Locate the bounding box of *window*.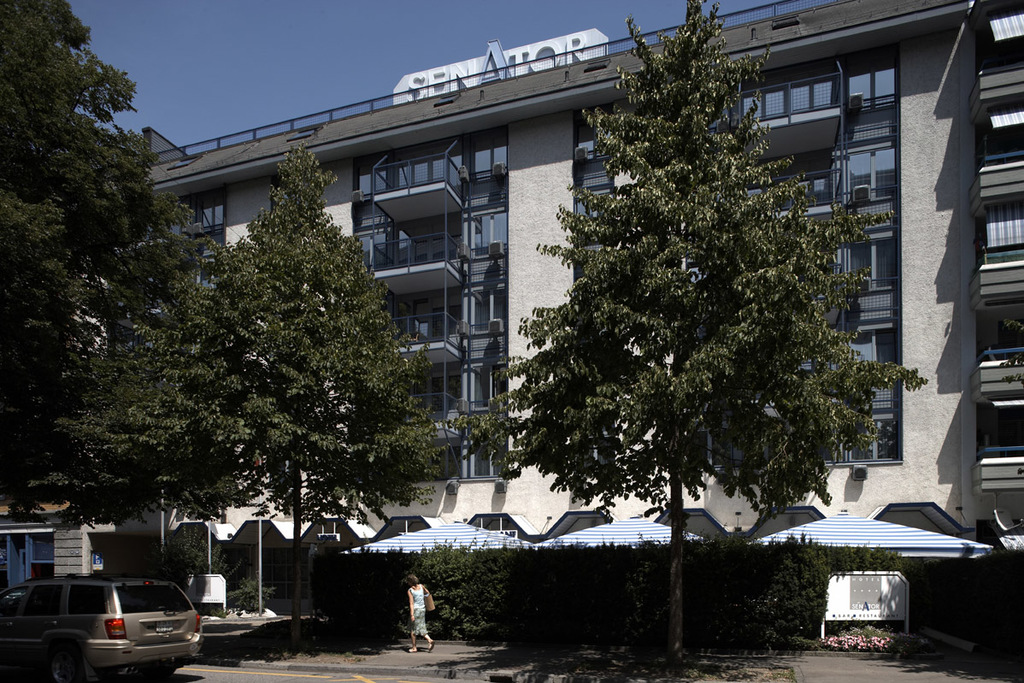
Bounding box: <bbox>987, 204, 1023, 248</bbox>.
